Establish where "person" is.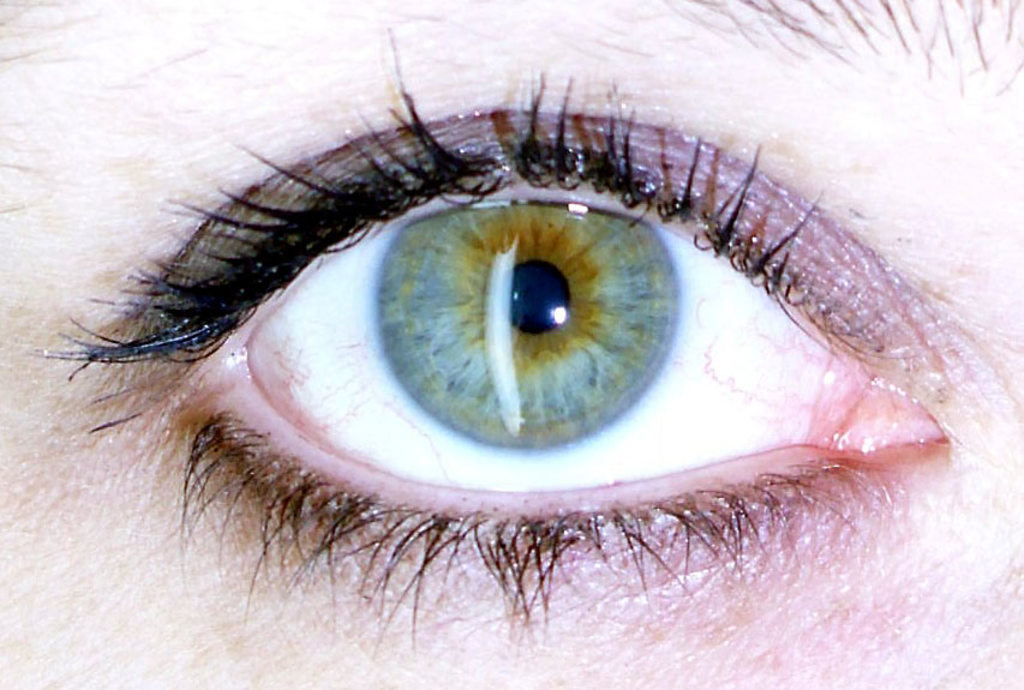
Established at crop(0, 0, 1023, 689).
